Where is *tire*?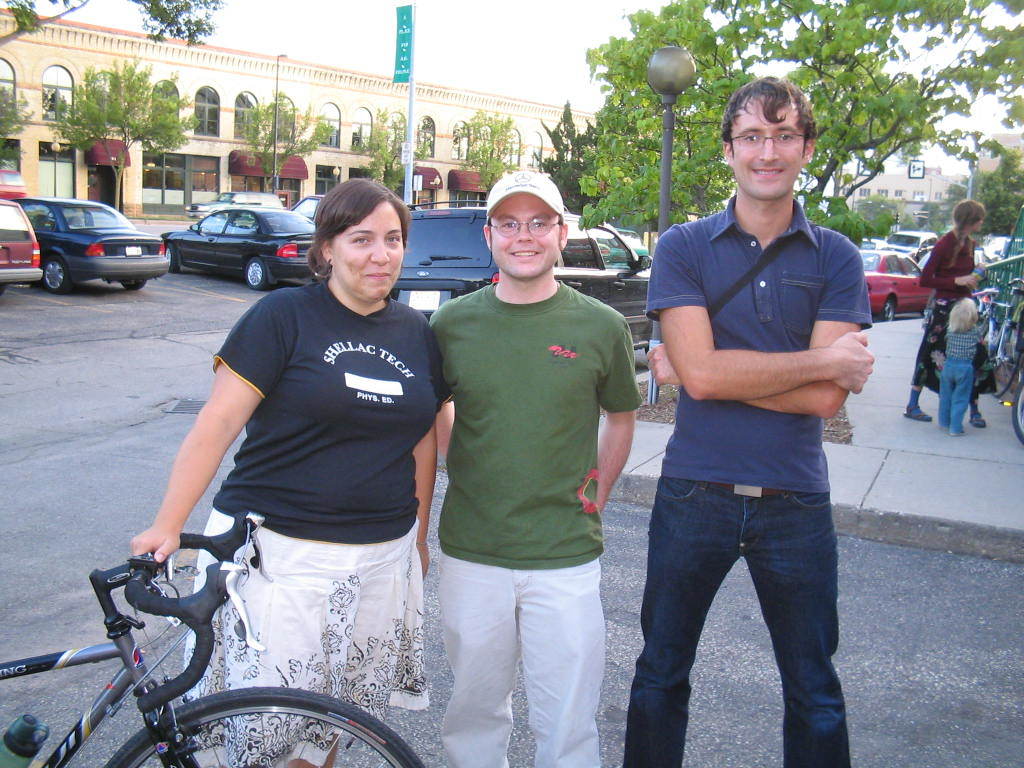
(123,280,146,290).
